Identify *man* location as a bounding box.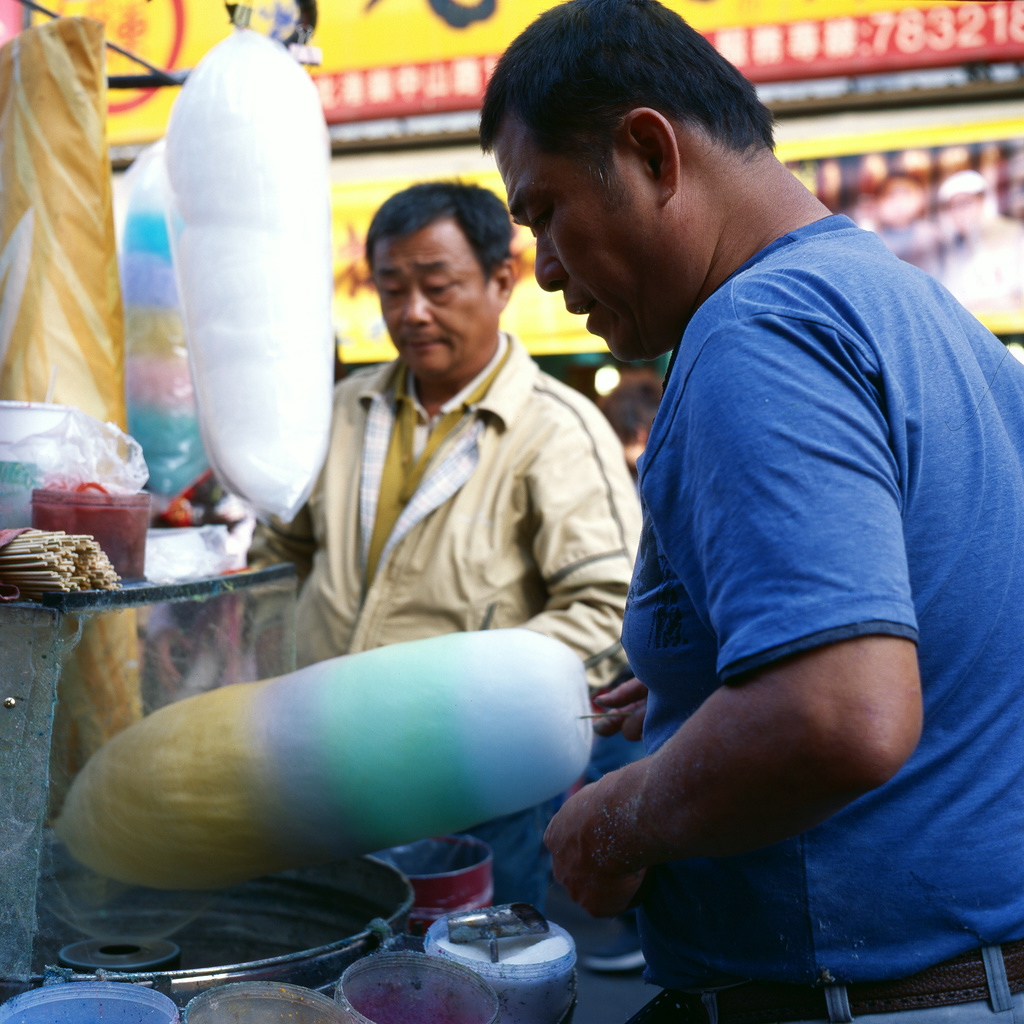
{"x1": 259, "y1": 186, "x2": 641, "y2": 848}.
